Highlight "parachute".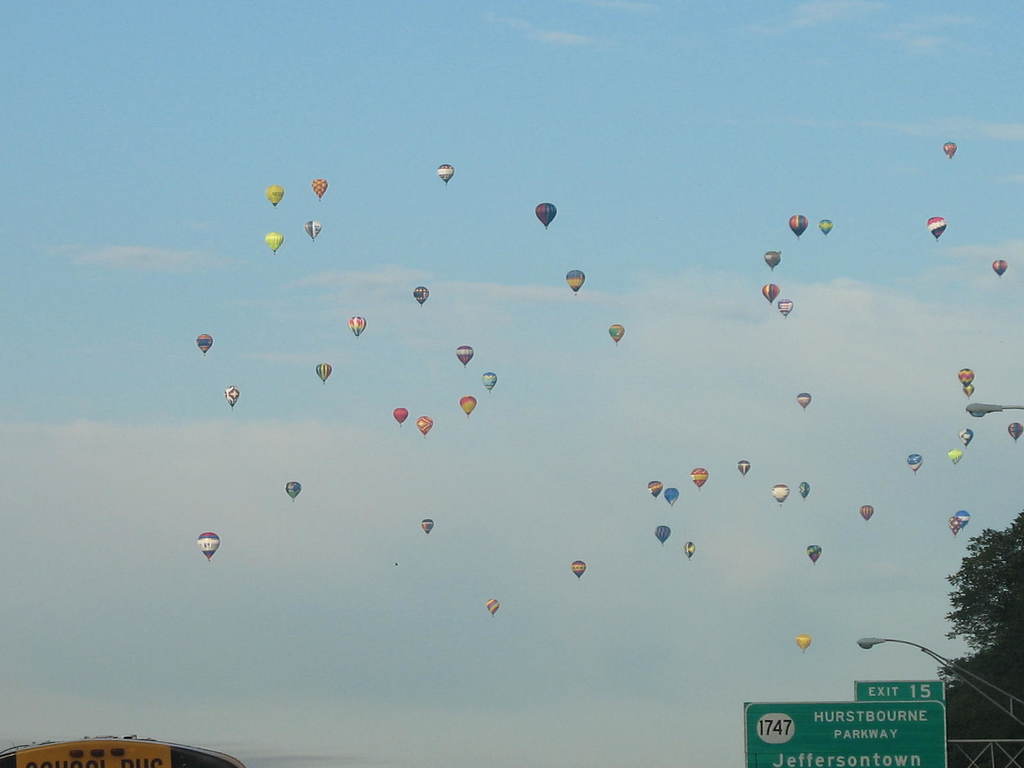
Highlighted region: select_region(762, 282, 783, 305).
